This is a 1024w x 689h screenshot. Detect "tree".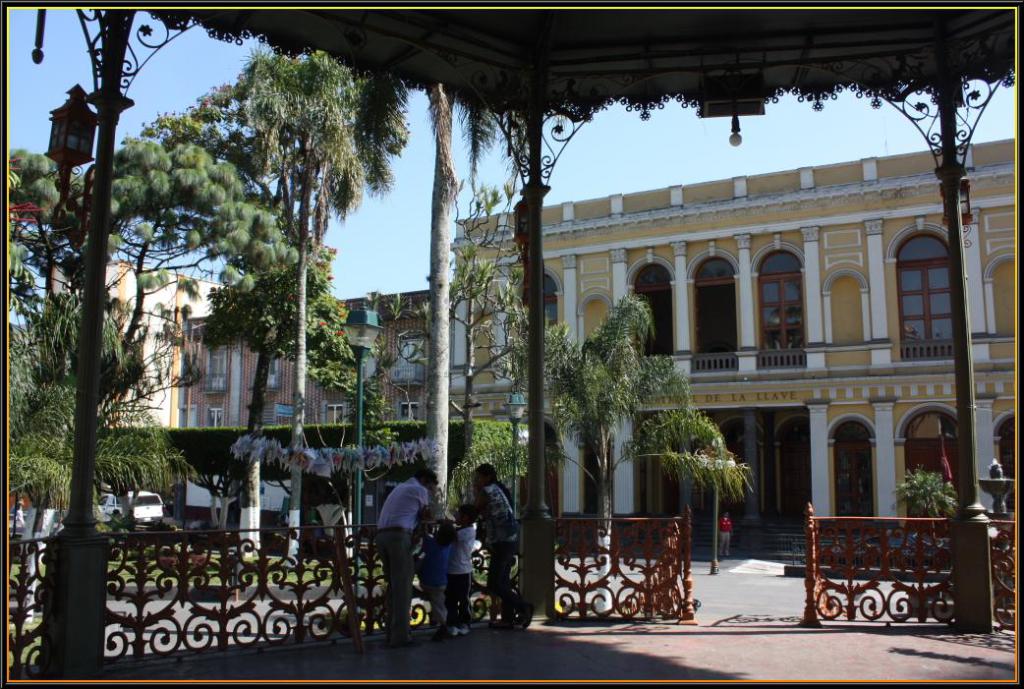
{"x1": 304, "y1": 279, "x2": 412, "y2": 475}.
